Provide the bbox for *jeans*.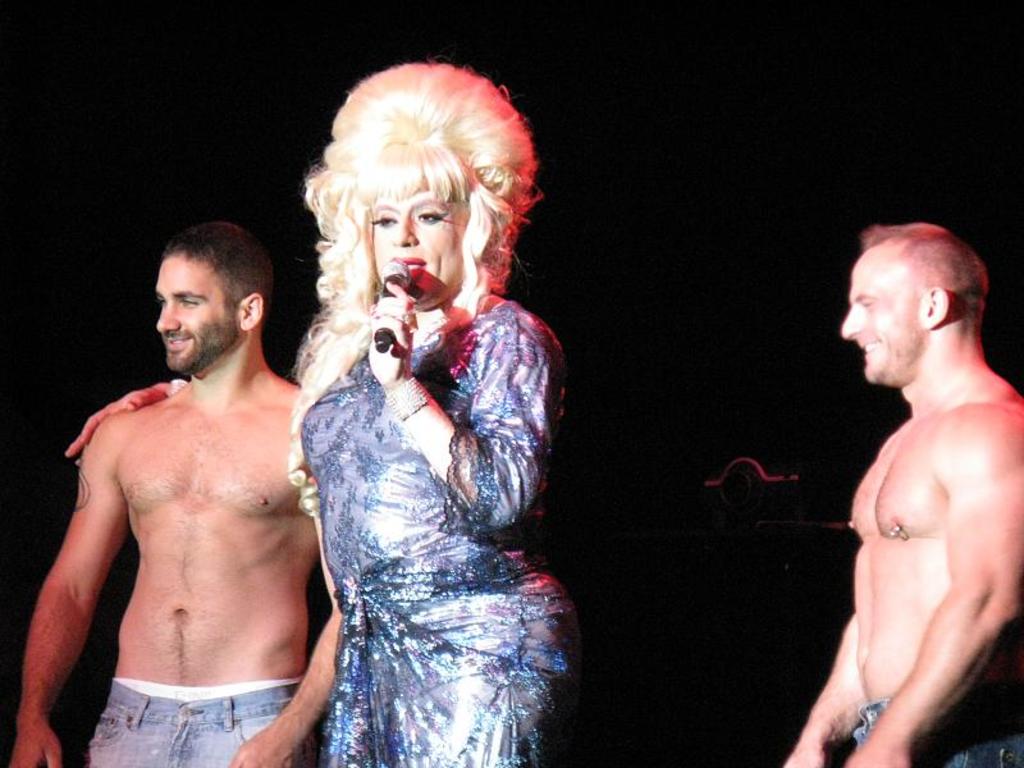
select_region(54, 659, 337, 755).
